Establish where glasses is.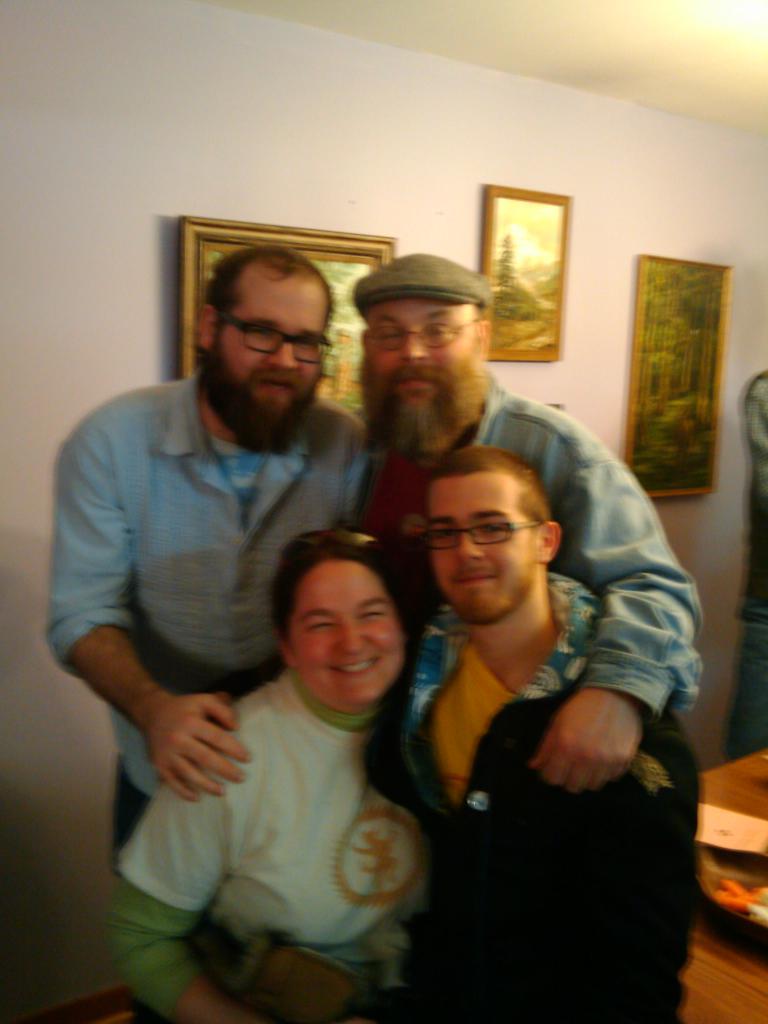
Established at left=410, top=516, right=541, bottom=552.
